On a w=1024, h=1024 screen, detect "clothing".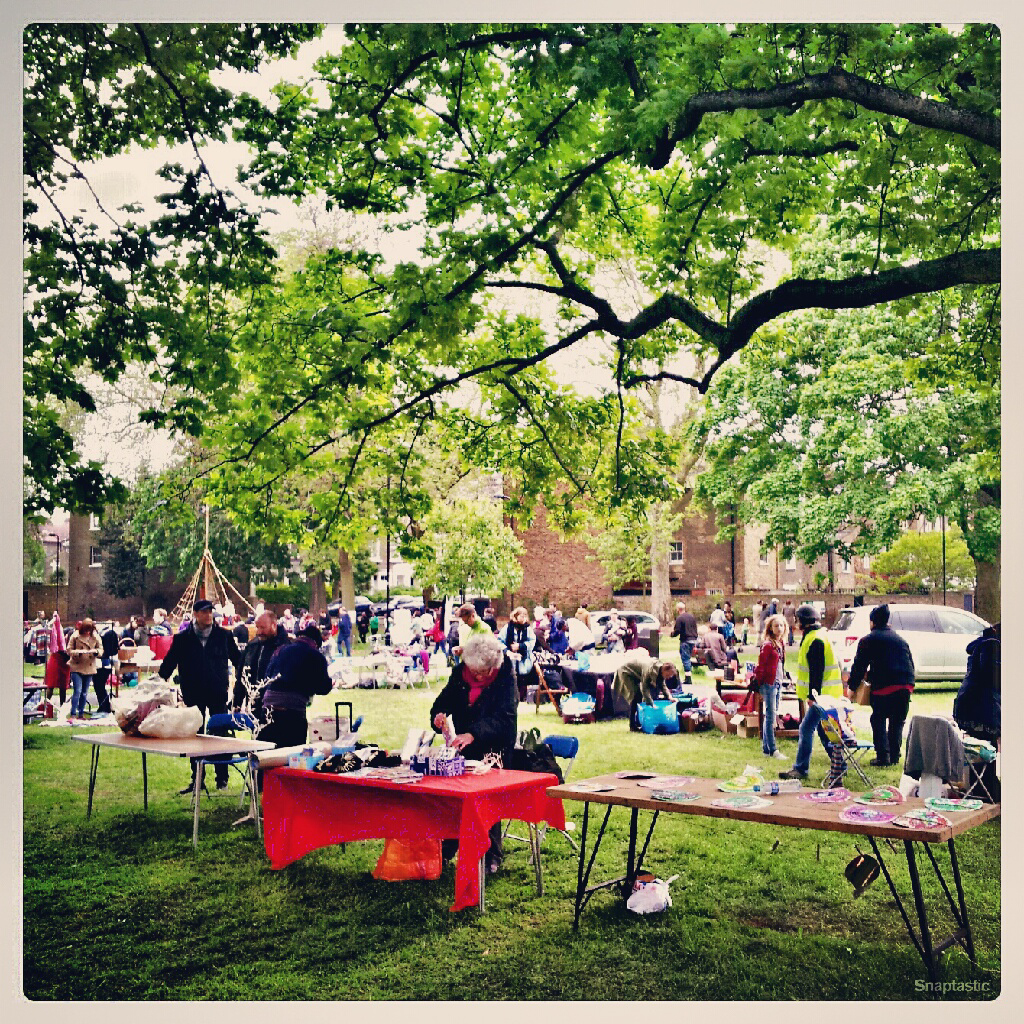
[252, 639, 336, 756].
